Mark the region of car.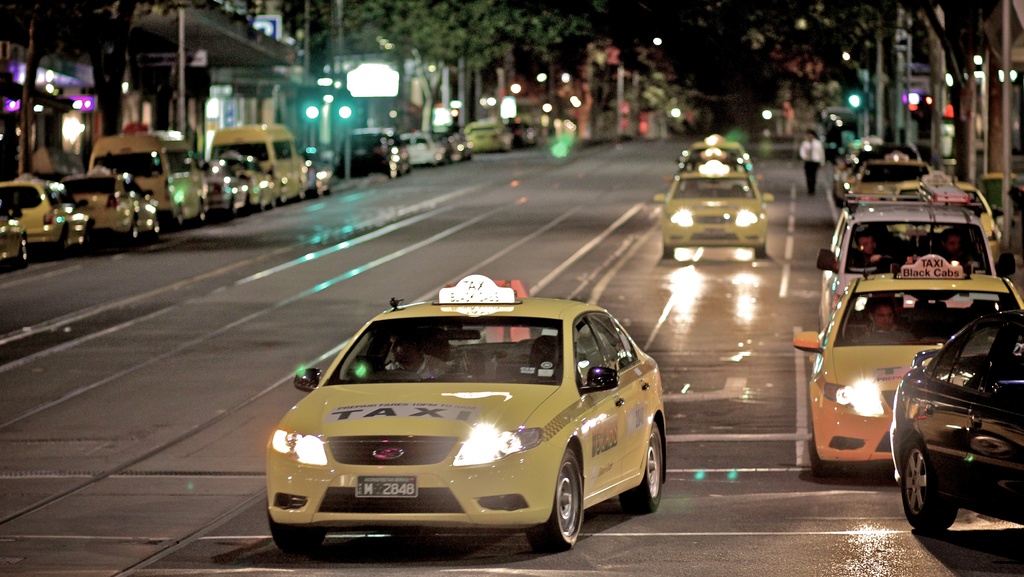
Region: box(792, 250, 1023, 477).
